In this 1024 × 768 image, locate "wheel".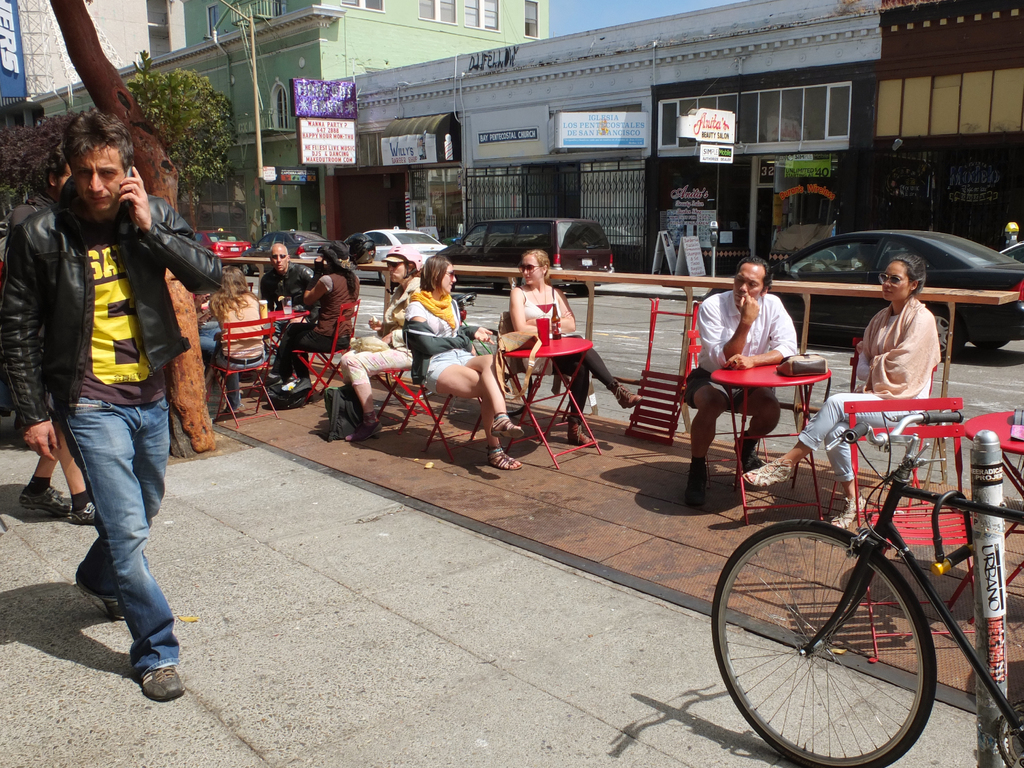
Bounding box: select_region(381, 273, 400, 287).
